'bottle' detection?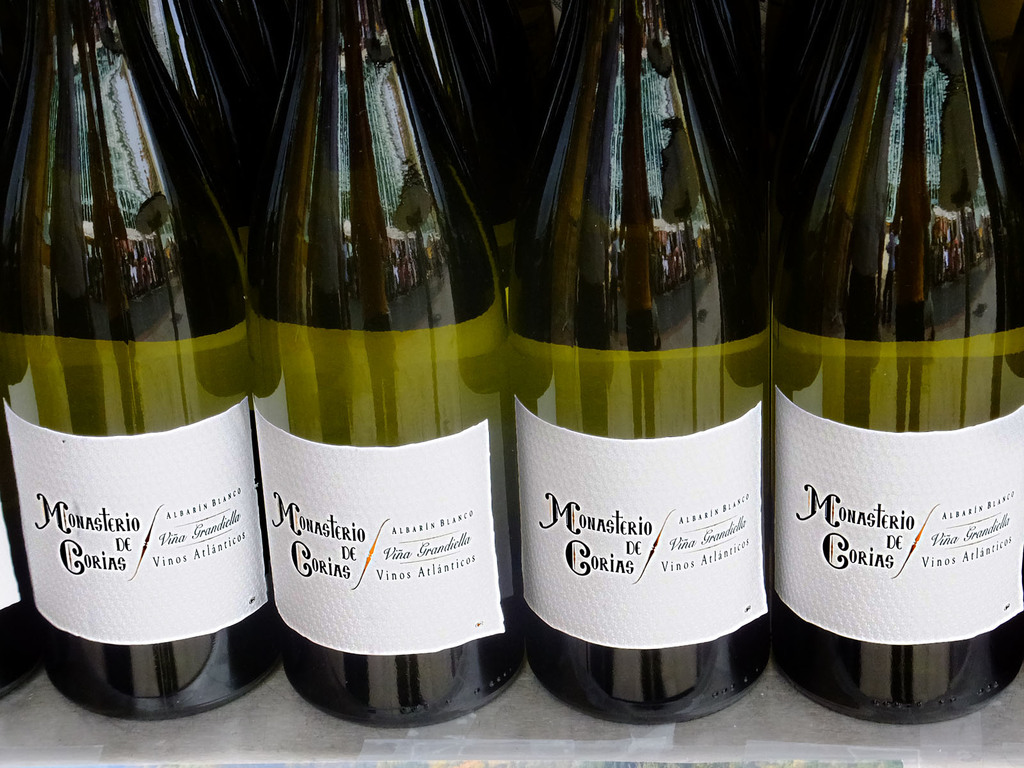
{"x1": 0, "y1": 416, "x2": 44, "y2": 700}
